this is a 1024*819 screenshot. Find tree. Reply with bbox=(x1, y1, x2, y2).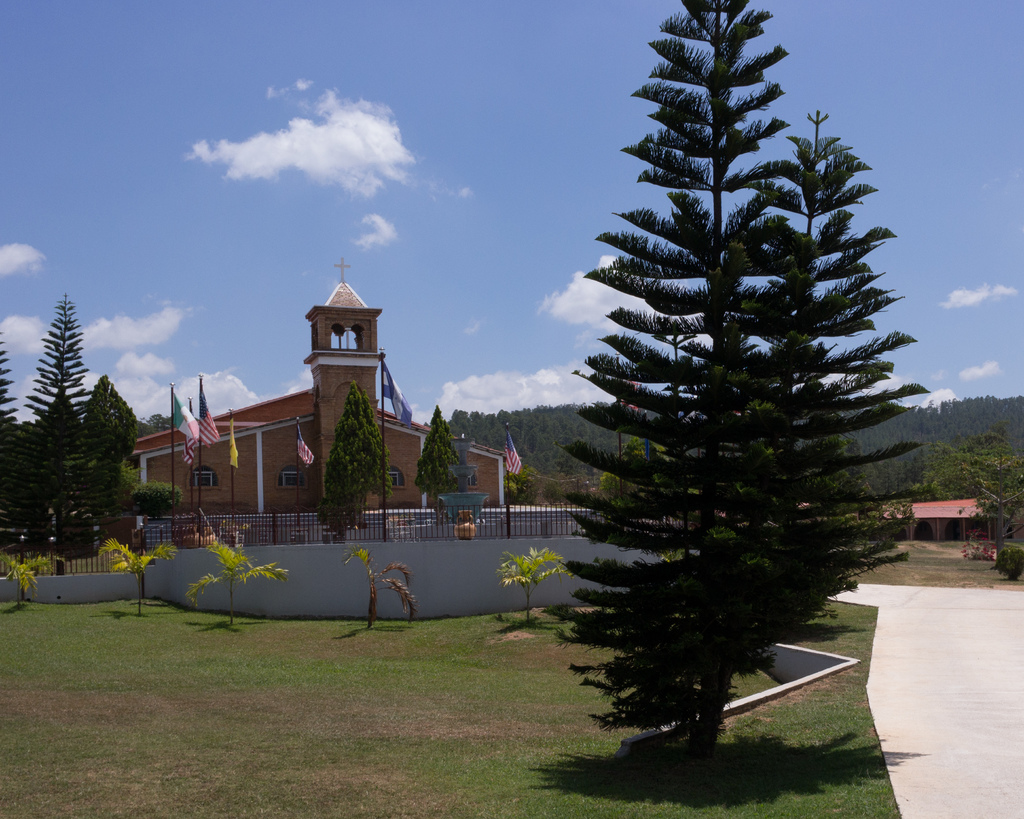
bbox=(417, 401, 458, 509).
